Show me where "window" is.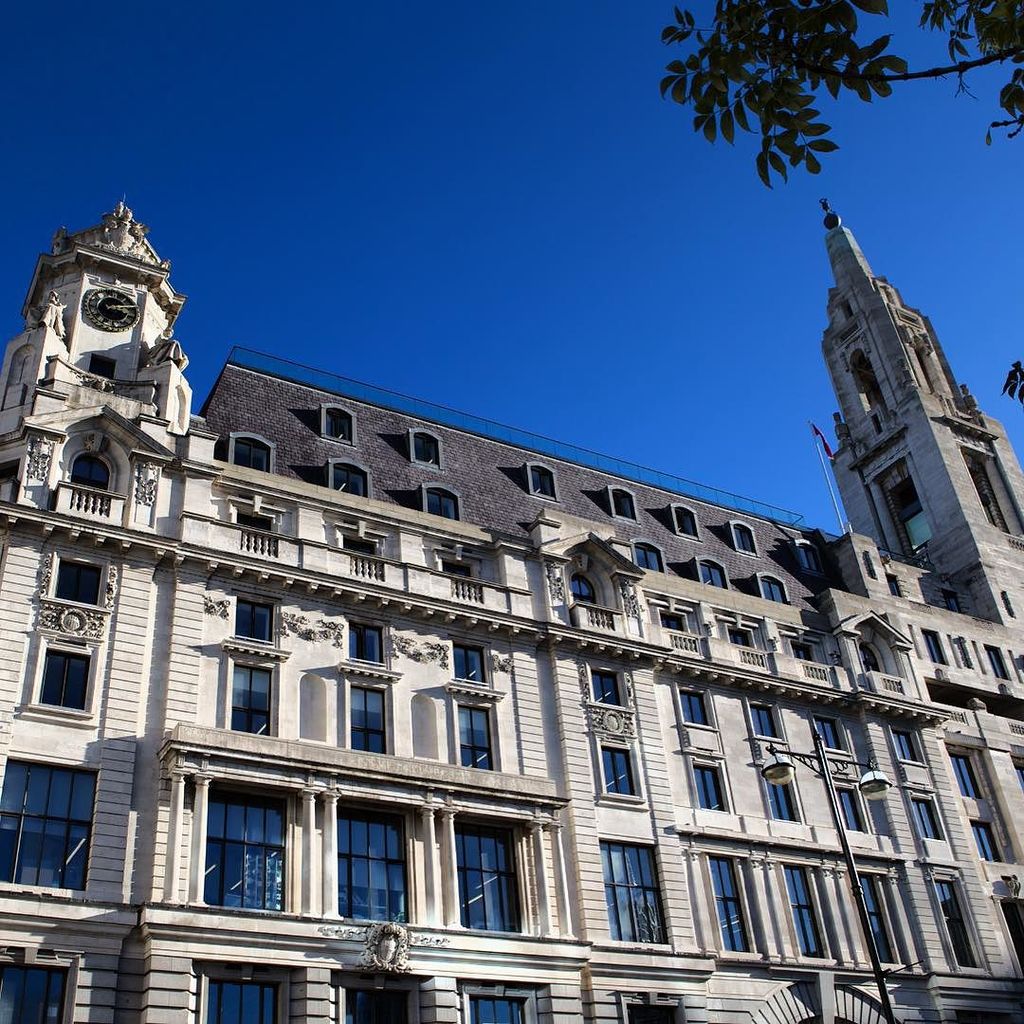
"window" is at left=894, top=733, right=919, bottom=763.
